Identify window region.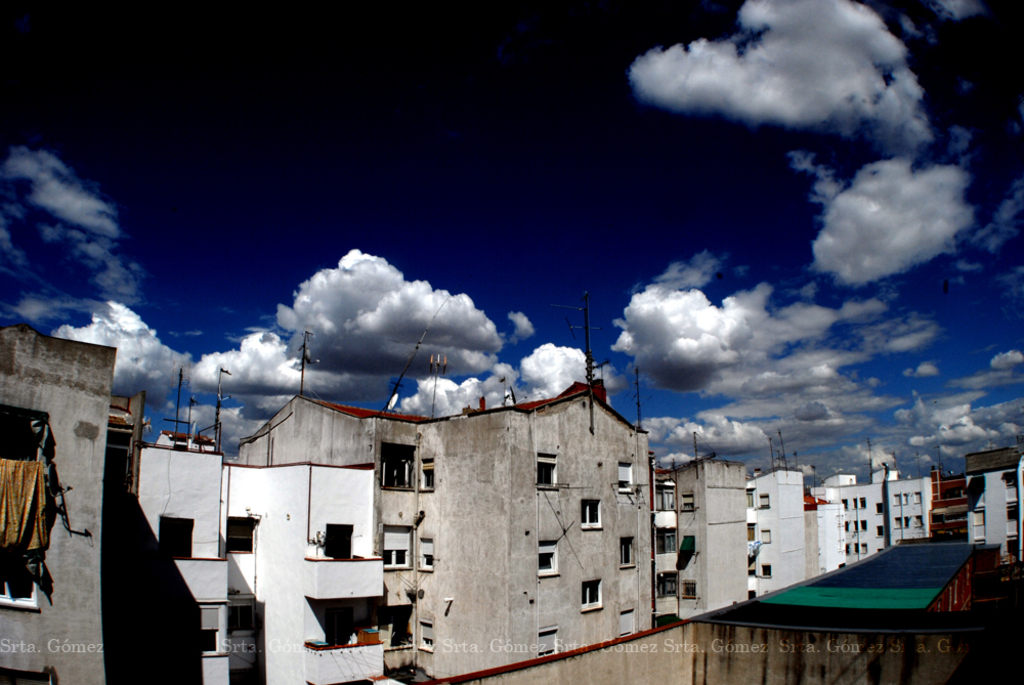
Region: {"x1": 580, "y1": 497, "x2": 601, "y2": 528}.
